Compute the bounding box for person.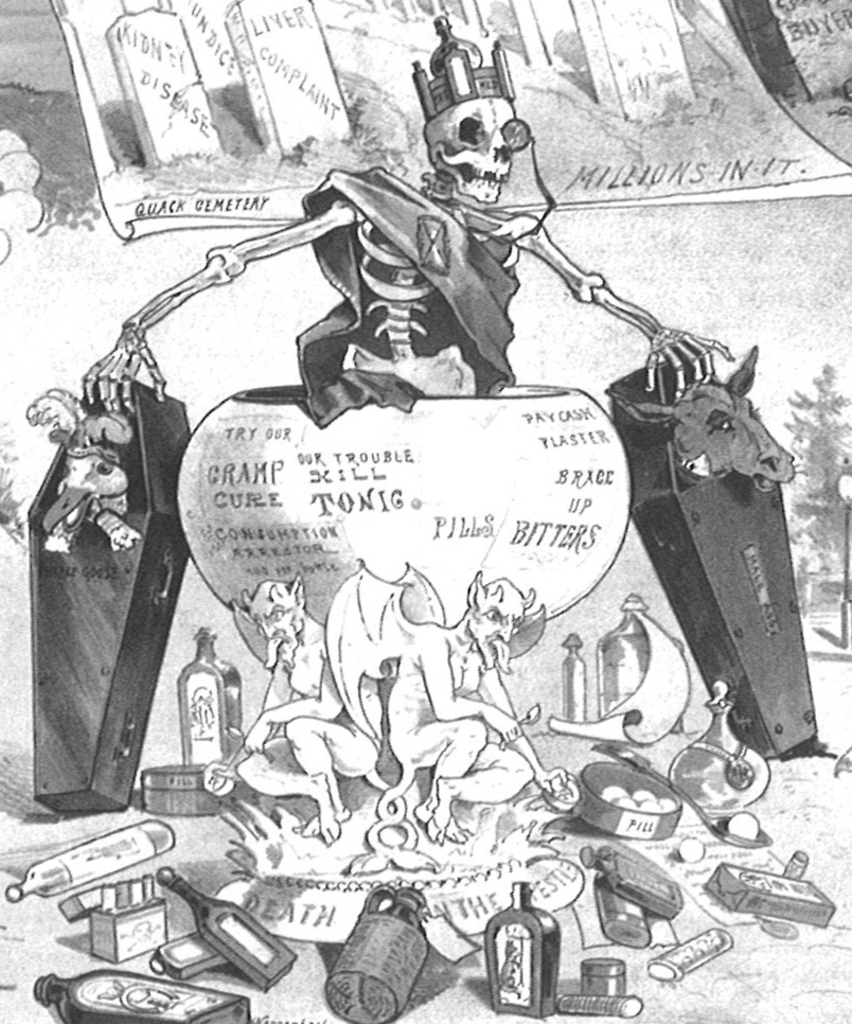
[16, 383, 144, 557].
